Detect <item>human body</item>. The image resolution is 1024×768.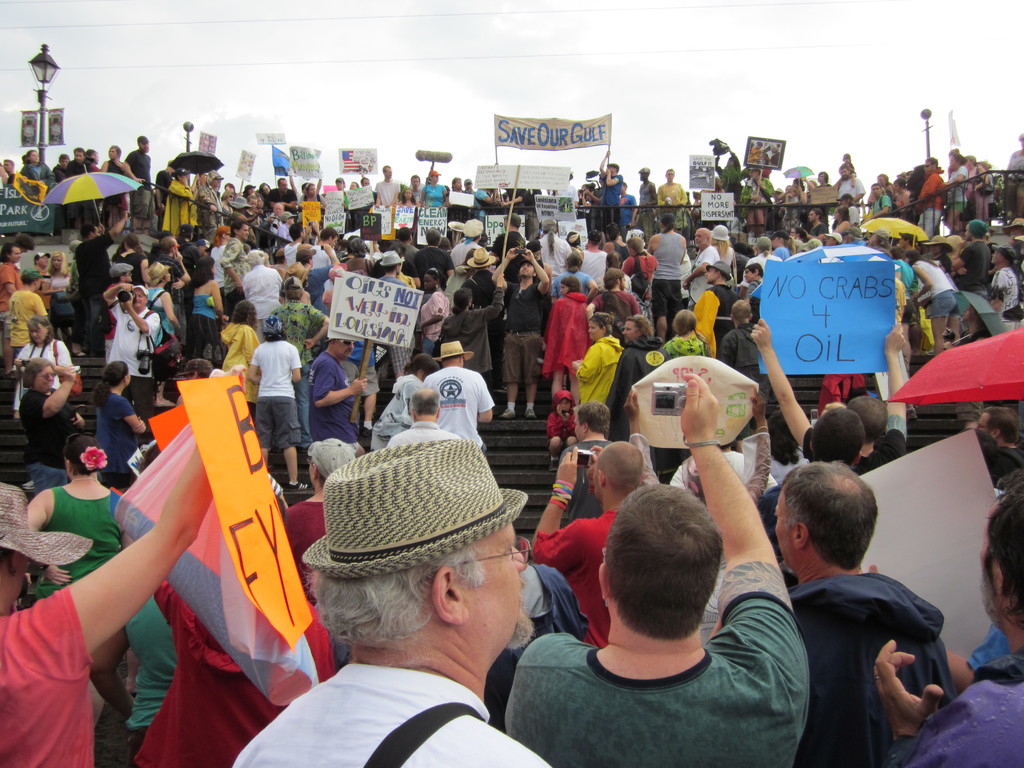
(left=610, top=314, right=671, bottom=440).
